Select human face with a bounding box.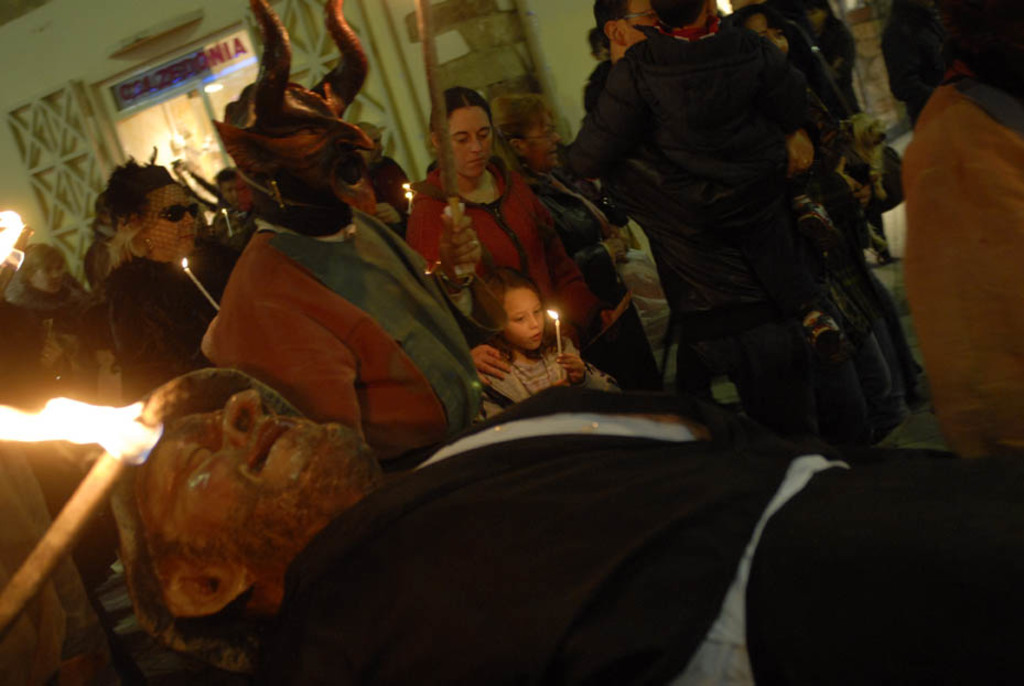
bbox=[525, 116, 562, 169].
